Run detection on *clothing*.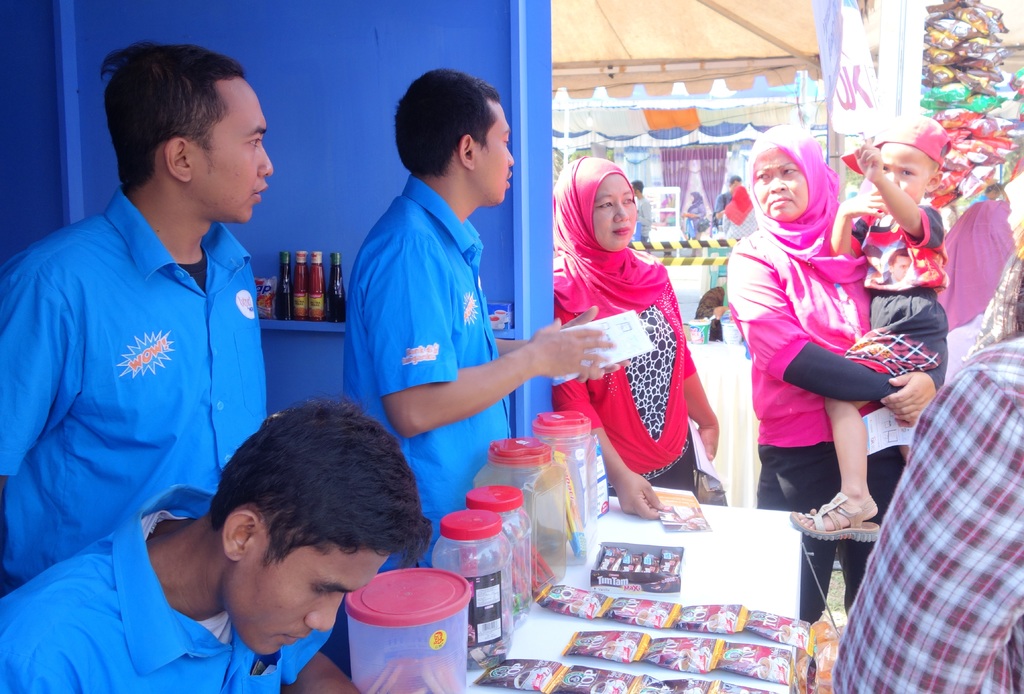
Result: {"x1": 0, "y1": 510, "x2": 291, "y2": 693}.
